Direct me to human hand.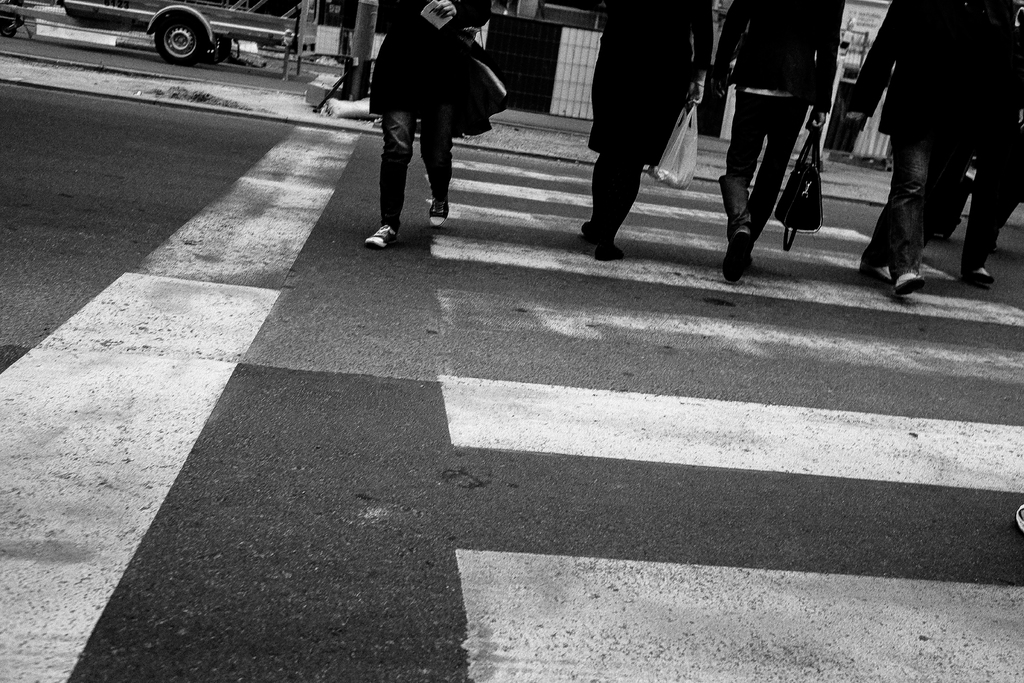
Direction: select_region(842, 111, 863, 126).
